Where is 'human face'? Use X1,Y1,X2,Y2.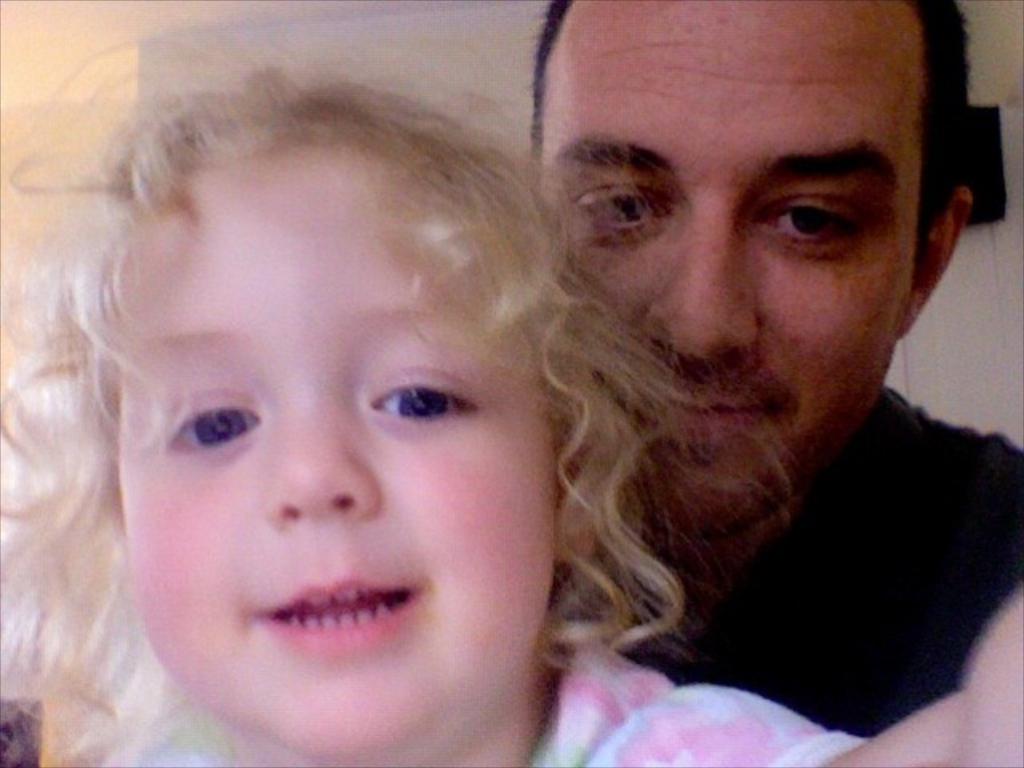
115,154,549,747.
